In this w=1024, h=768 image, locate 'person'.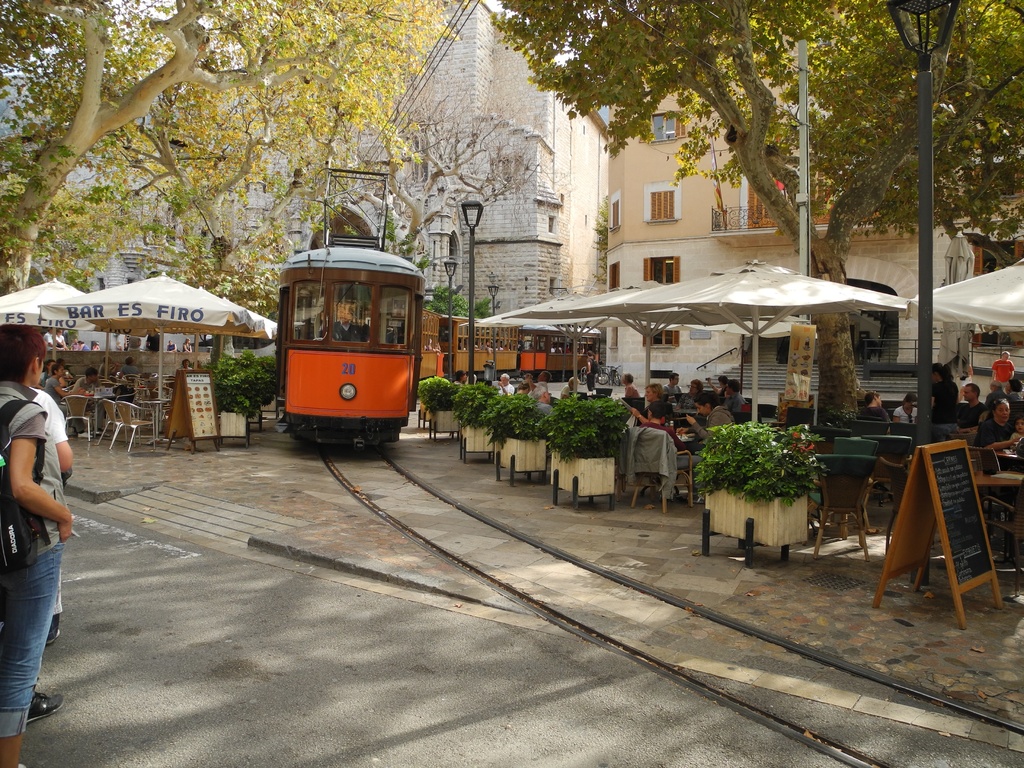
Bounding box: select_region(951, 384, 987, 430).
